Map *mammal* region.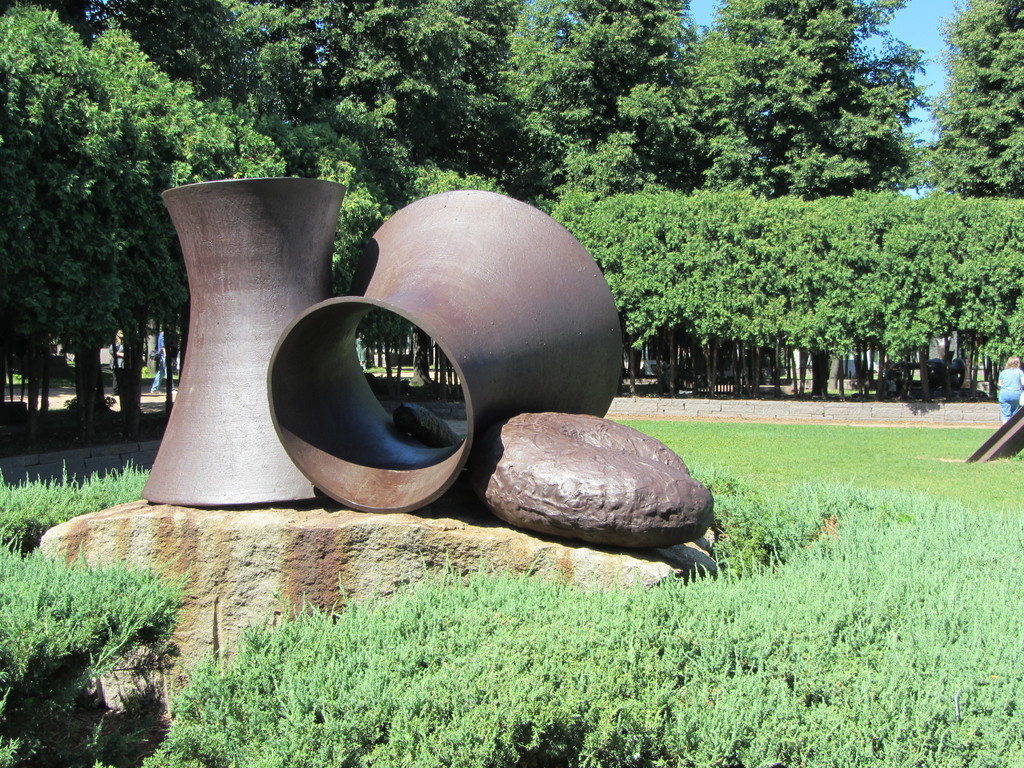
Mapped to select_region(993, 355, 1023, 429).
